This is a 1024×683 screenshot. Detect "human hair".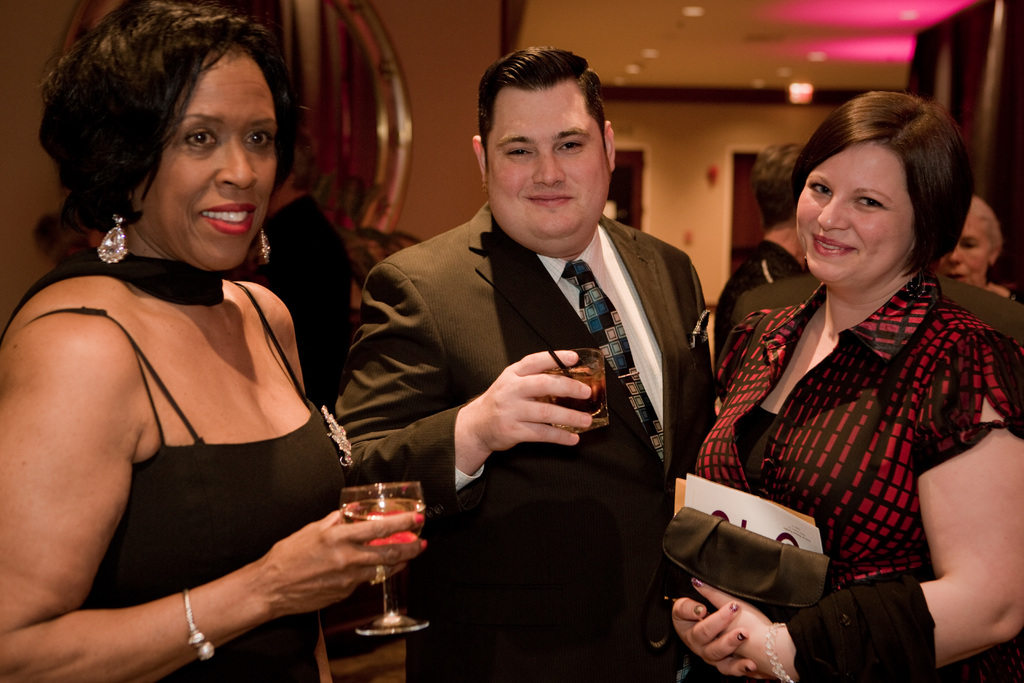
locate(751, 140, 803, 235).
